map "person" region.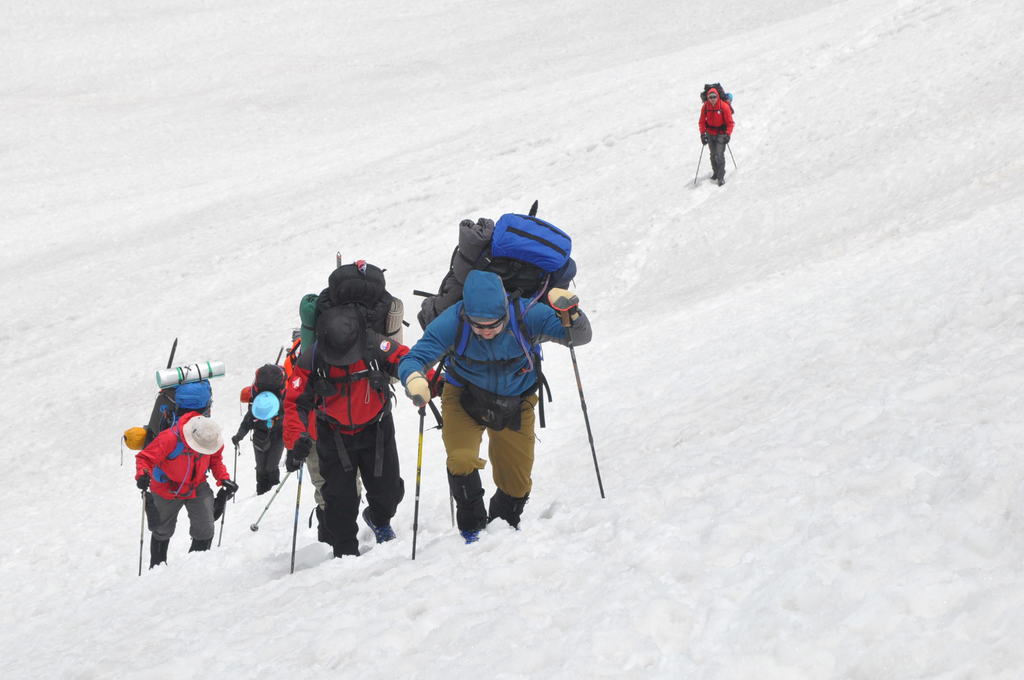
Mapped to 134,405,232,567.
